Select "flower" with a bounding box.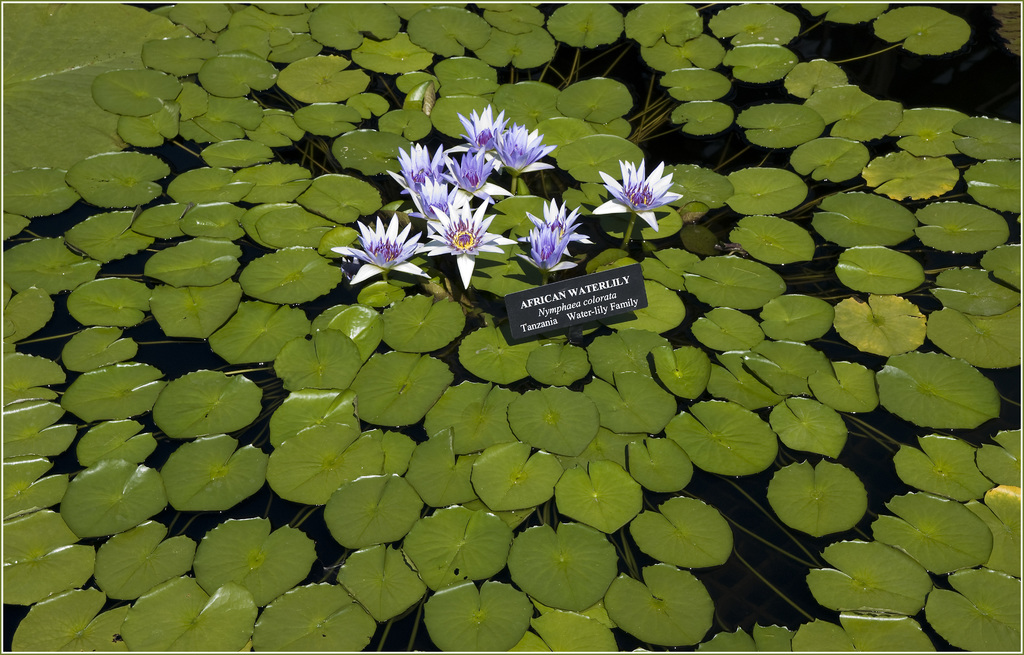
x1=343, y1=198, x2=426, y2=287.
